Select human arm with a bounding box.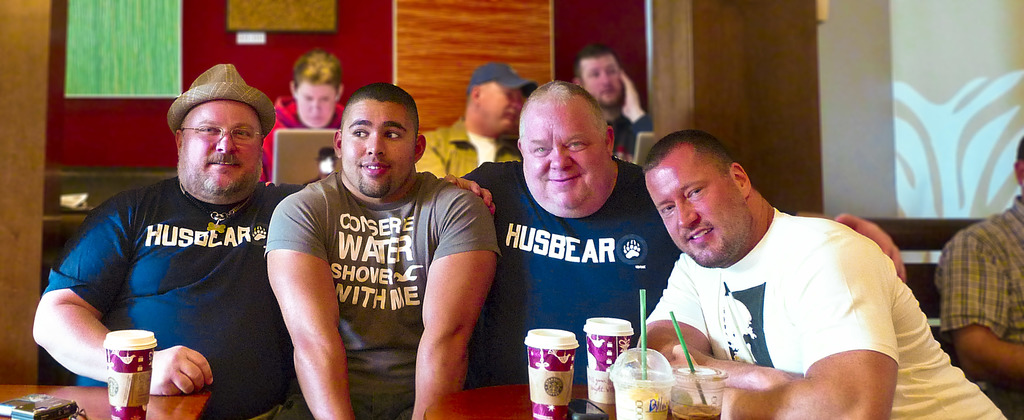
639,255,794,388.
